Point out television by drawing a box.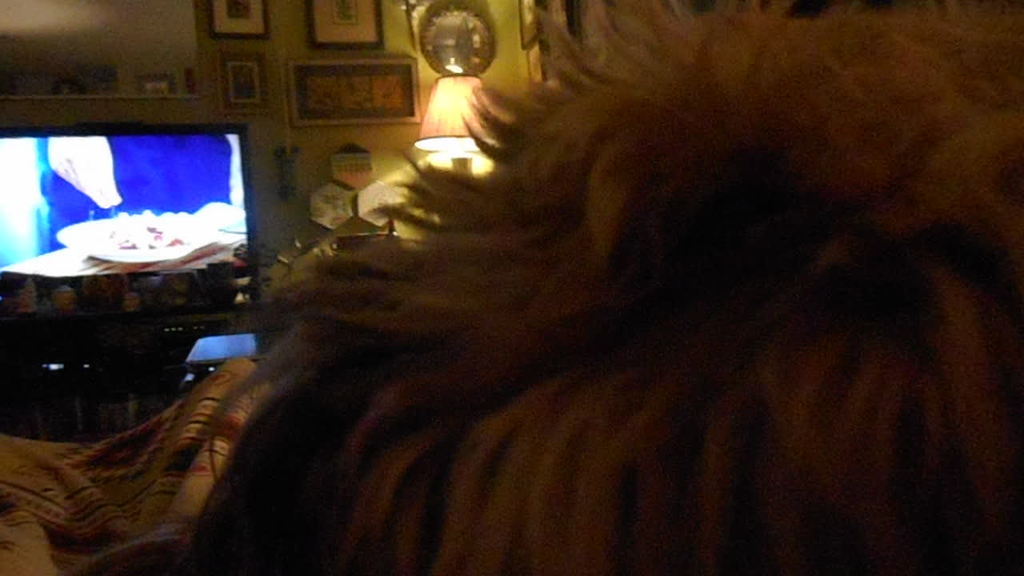
0, 122, 258, 320.
